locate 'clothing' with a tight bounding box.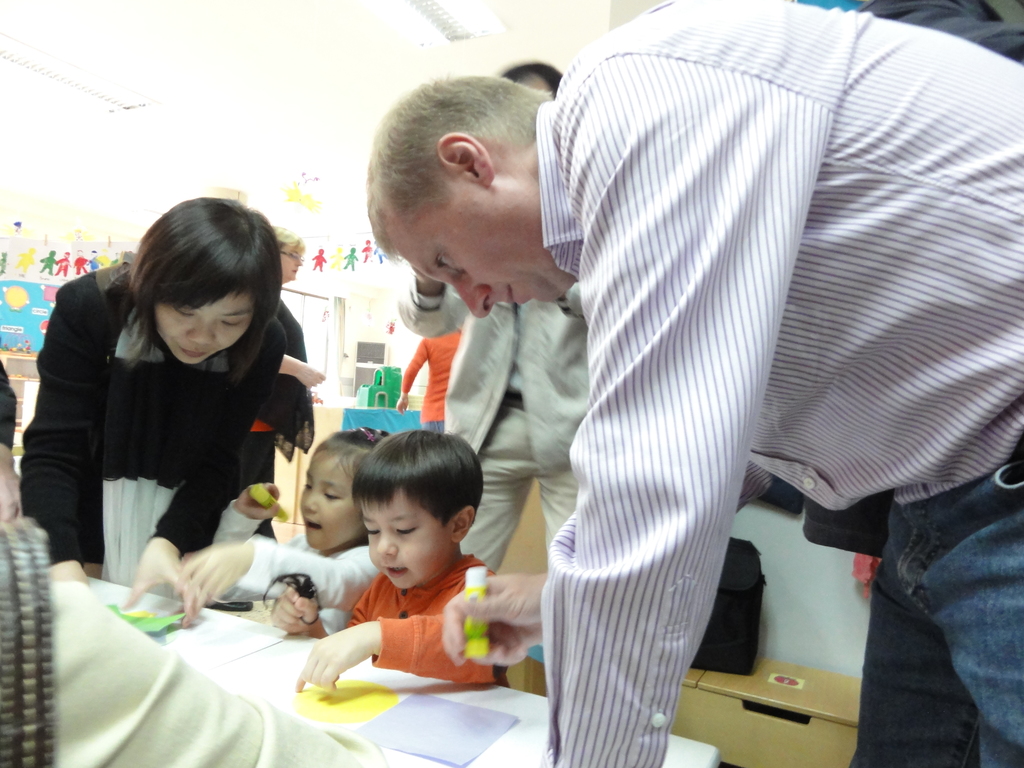
(left=0, top=360, right=16, bottom=451).
